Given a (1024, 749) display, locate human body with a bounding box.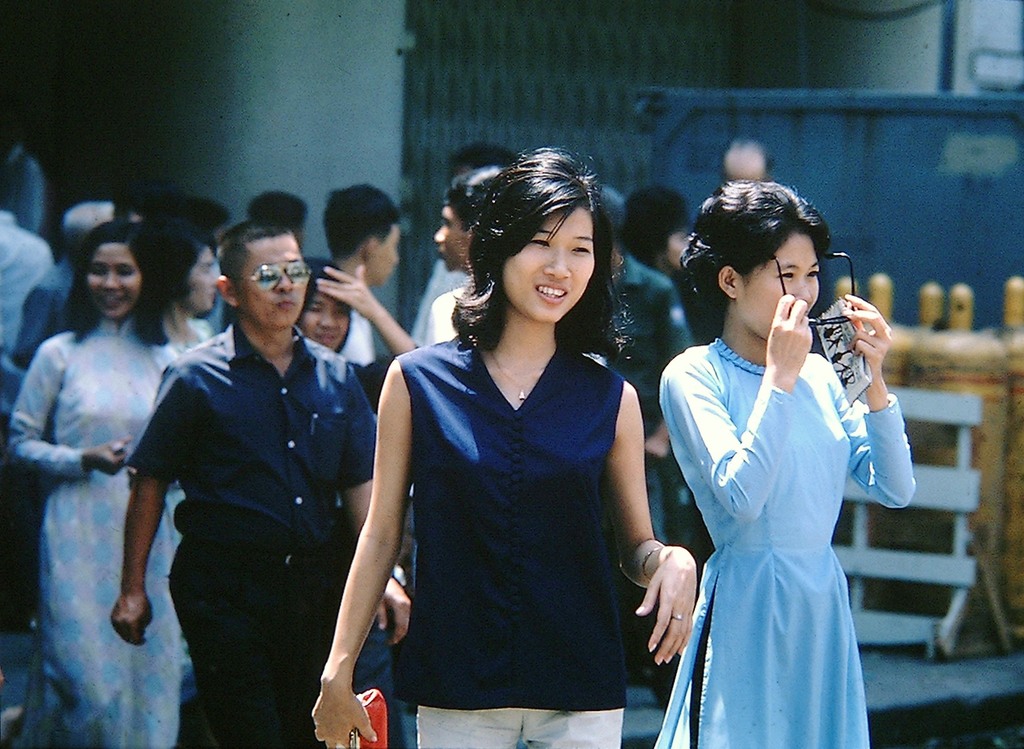
Located: left=651, top=294, right=920, bottom=748.
